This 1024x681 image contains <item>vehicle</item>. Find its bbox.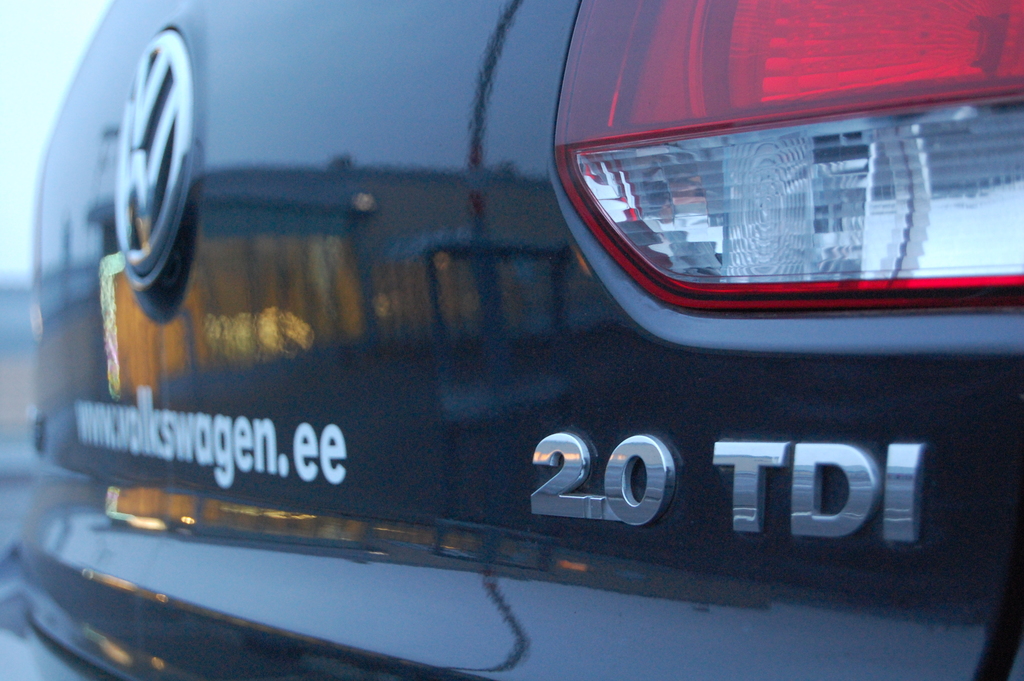
[left=39, top=21, right=954, bottom=667].
